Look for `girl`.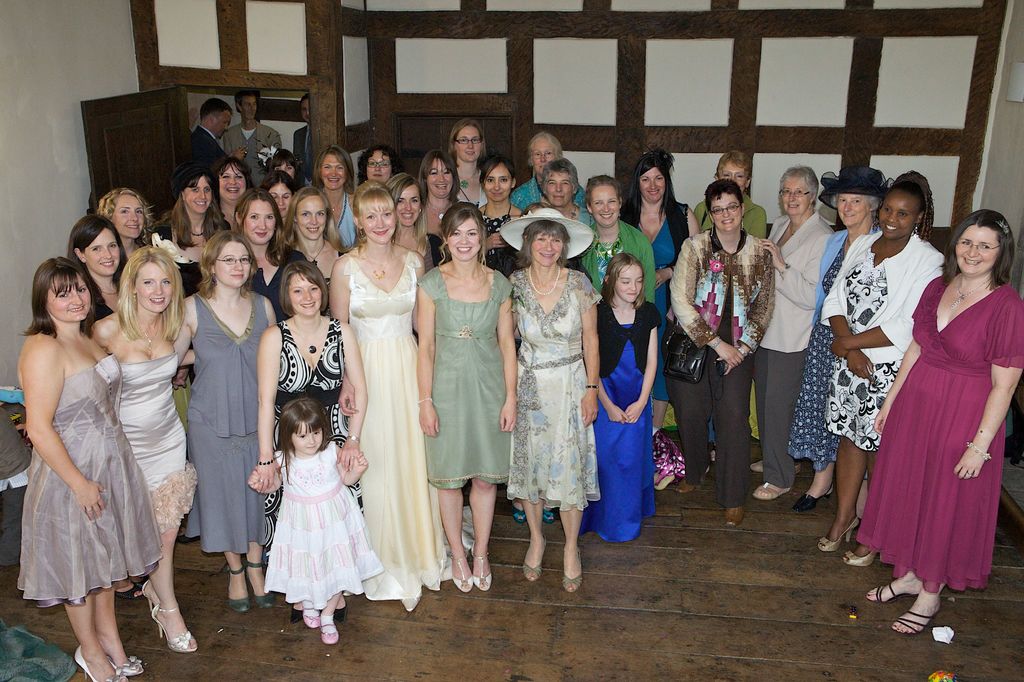
Found: bbox(67, 214, 131, 336).
